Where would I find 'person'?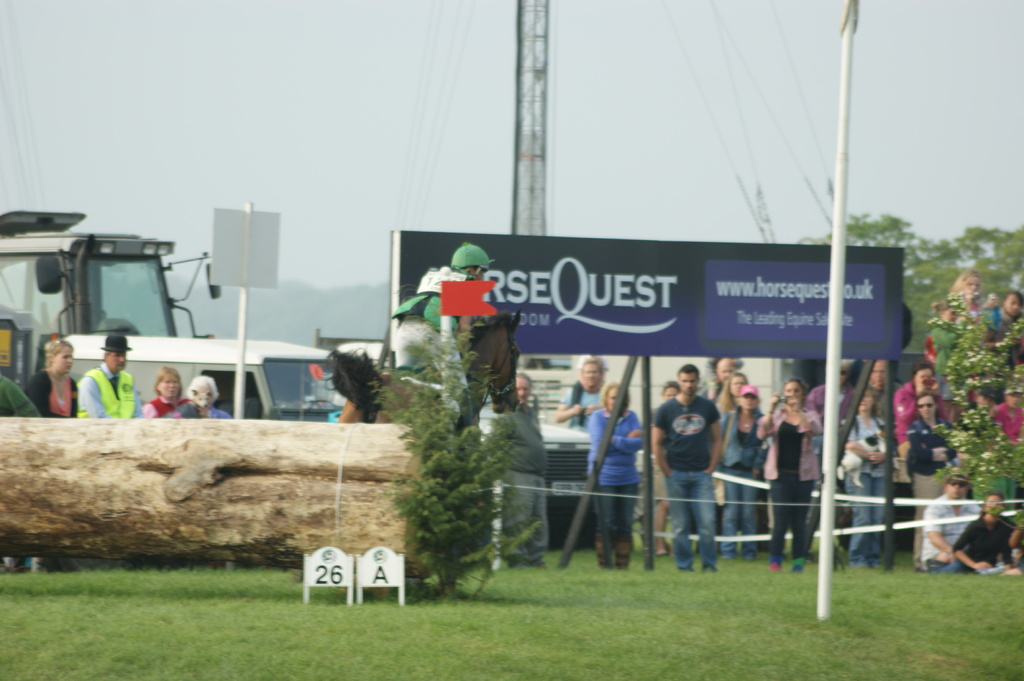
At BBox(948, 485, 1023, 572).
